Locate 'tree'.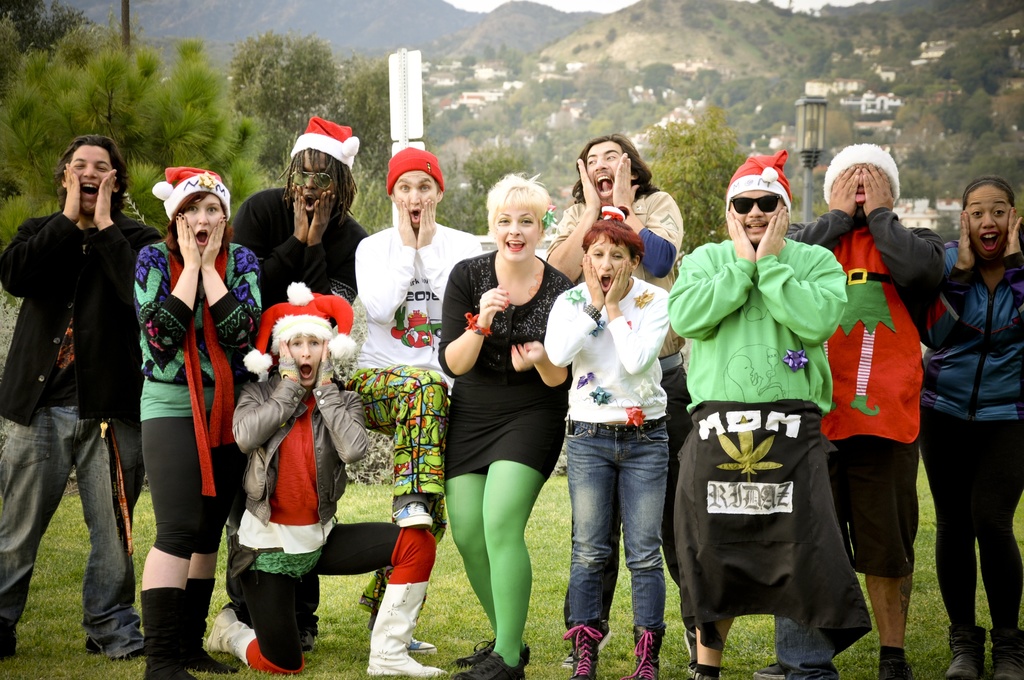
Bounding box: rect(950, 29, 1008, 81).
